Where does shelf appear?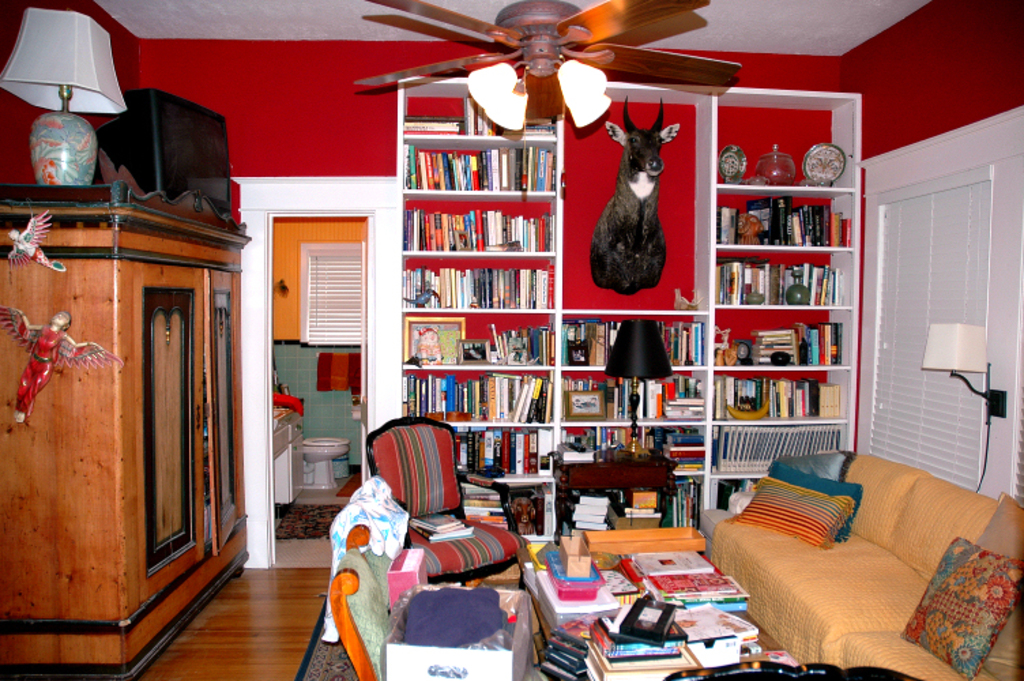
Appears at x1=722 y1=253 x2=855 y2=304.
